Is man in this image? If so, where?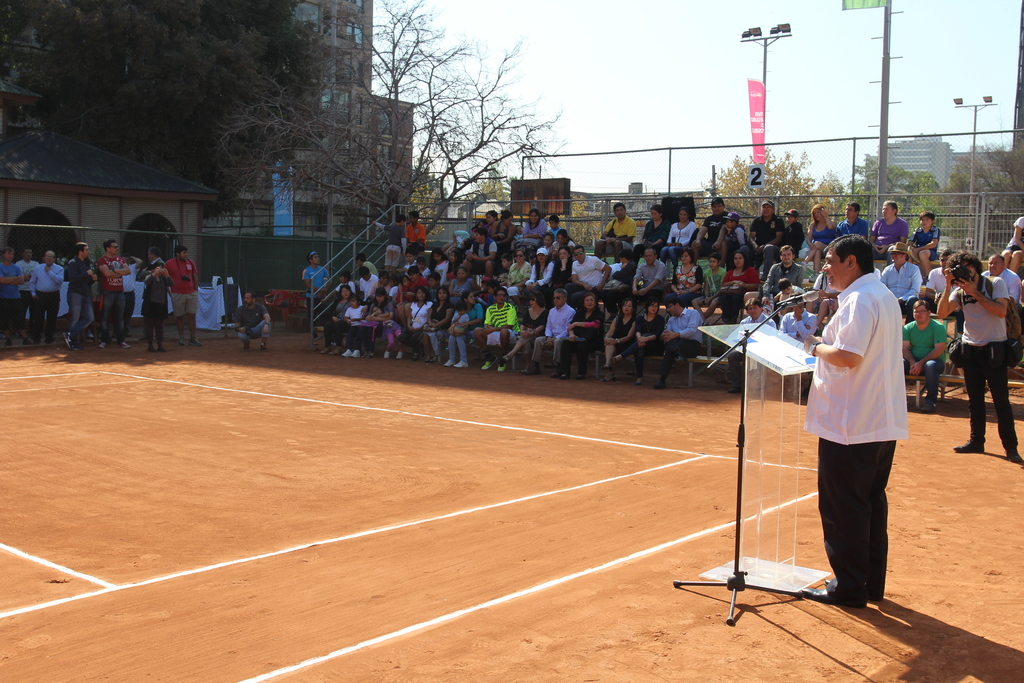
Yes, at rect(298, 249, 336, 347).
